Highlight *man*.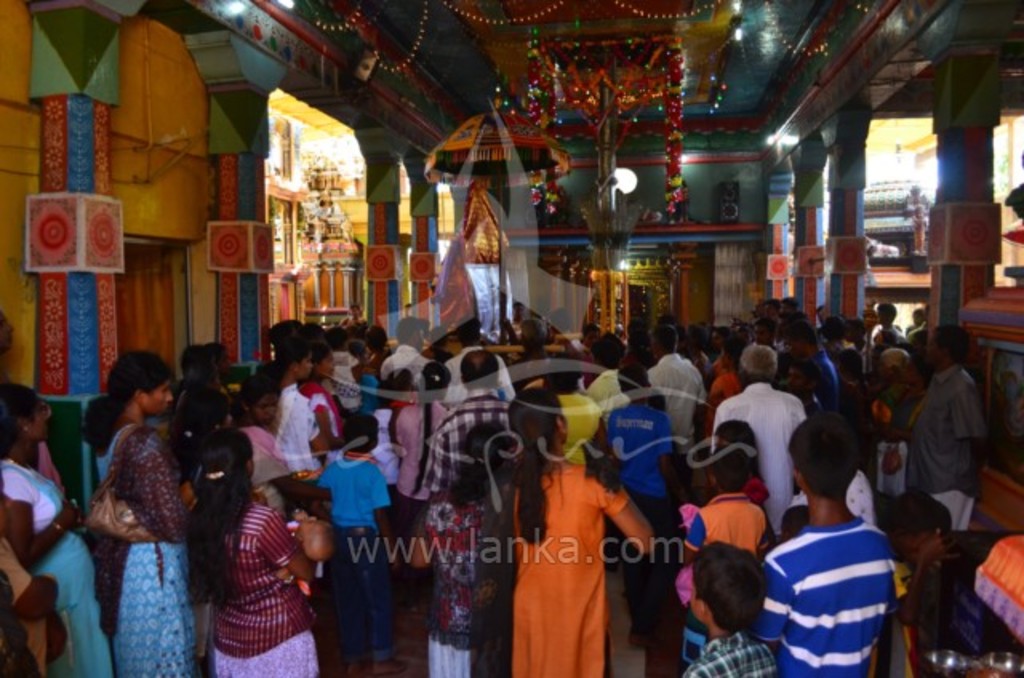
Highlighted region: (906, 326, 987, 528).
